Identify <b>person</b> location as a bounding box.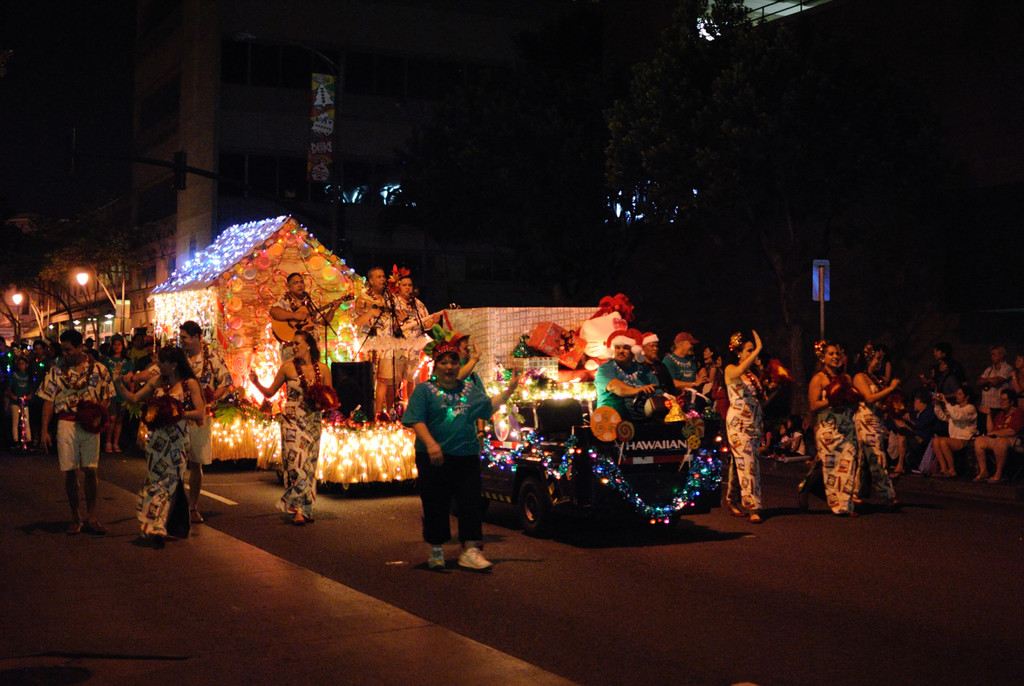
[left=118, top=346, right=203, bottom=535].
